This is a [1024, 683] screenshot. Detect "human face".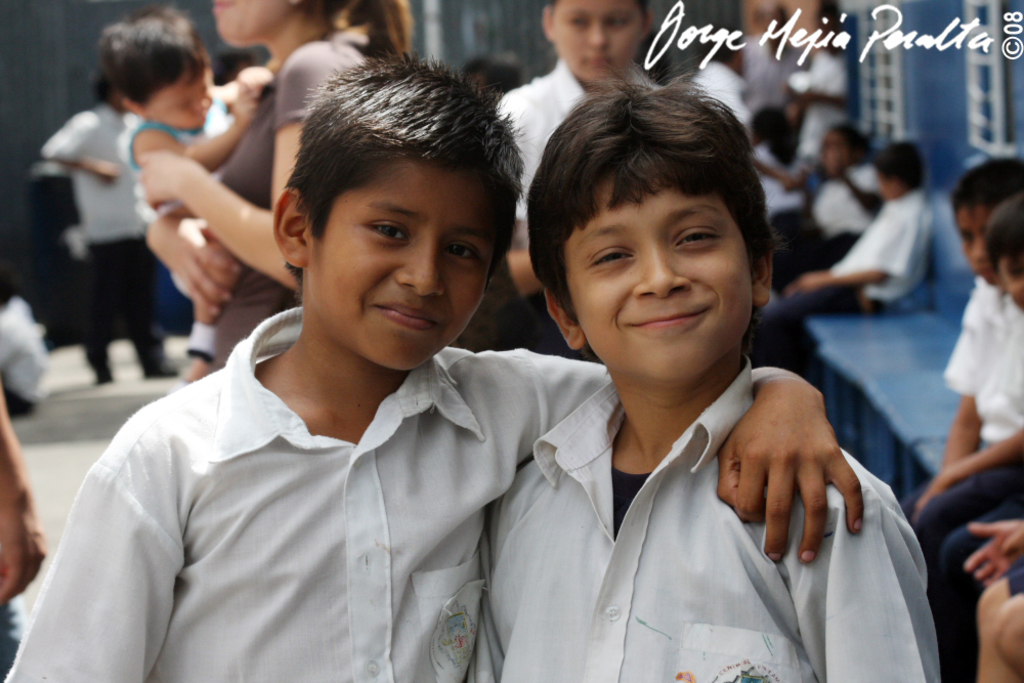
bbox=(546, 0, 637, 79).
